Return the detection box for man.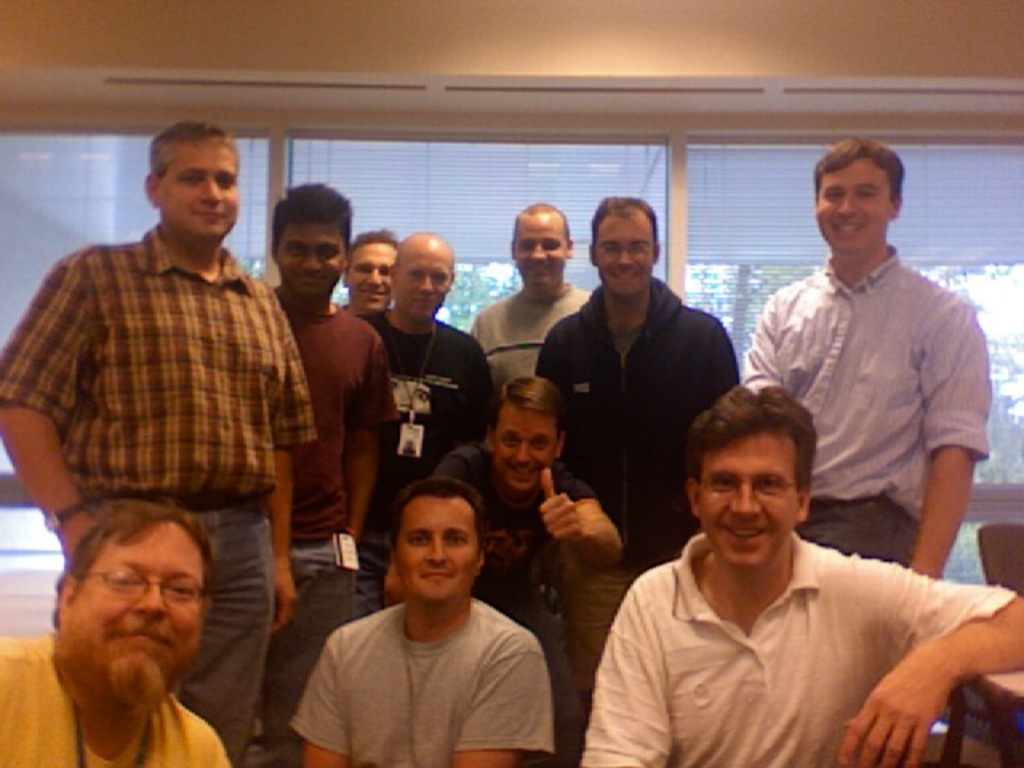
BBox(0, 504, 242, 766).
